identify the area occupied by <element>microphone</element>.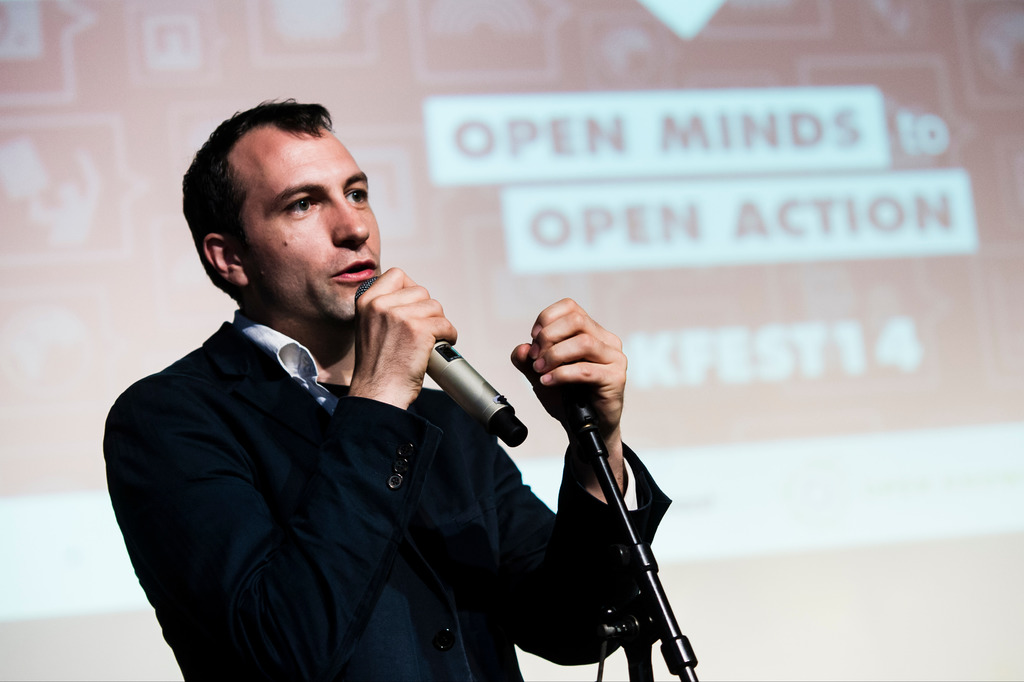
Area: detection(530, 361, 600, 430).
